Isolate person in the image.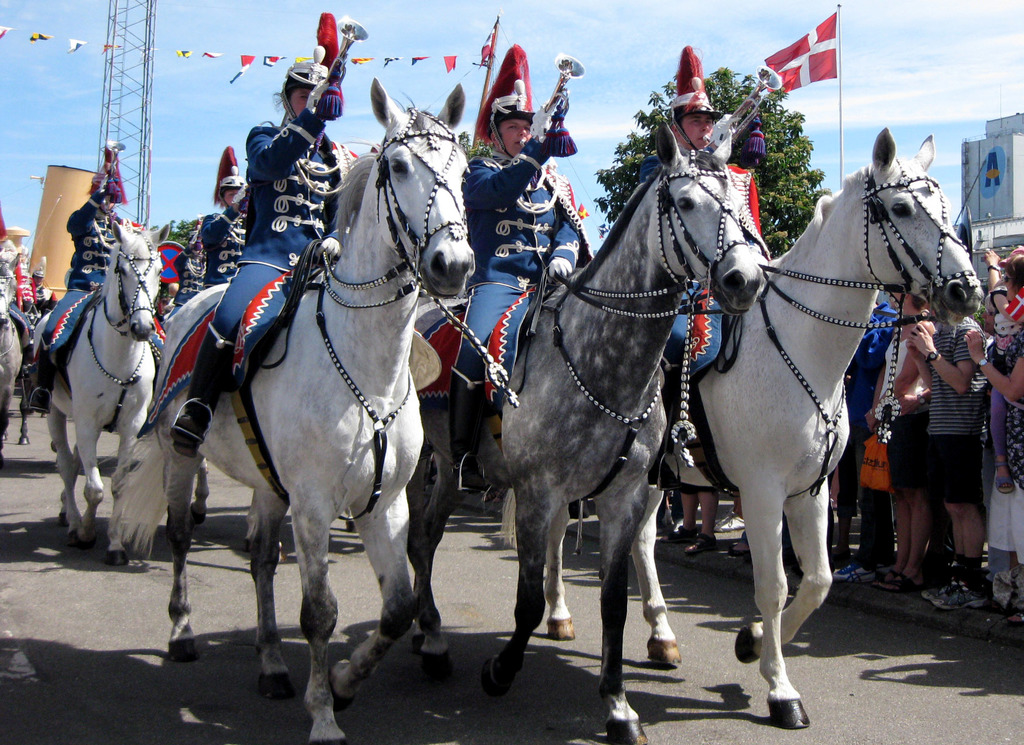
Isolated region: <bbox>447, 77, 594, 492</bbox>.
